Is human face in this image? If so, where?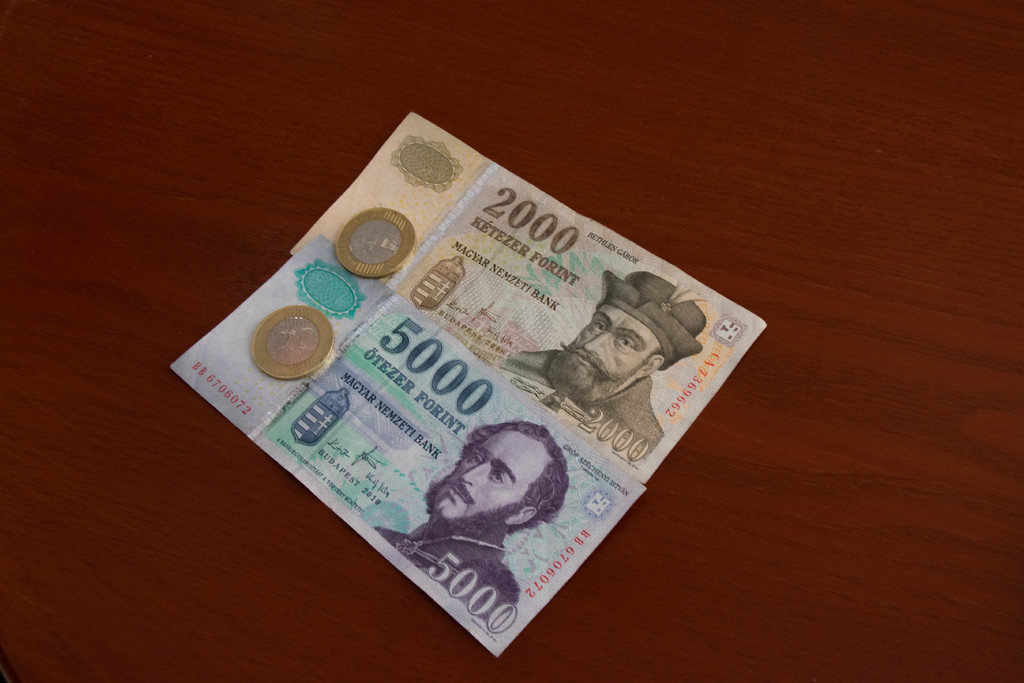
Yes, at <bbox>433, 425, 519, 513</bbox>.
